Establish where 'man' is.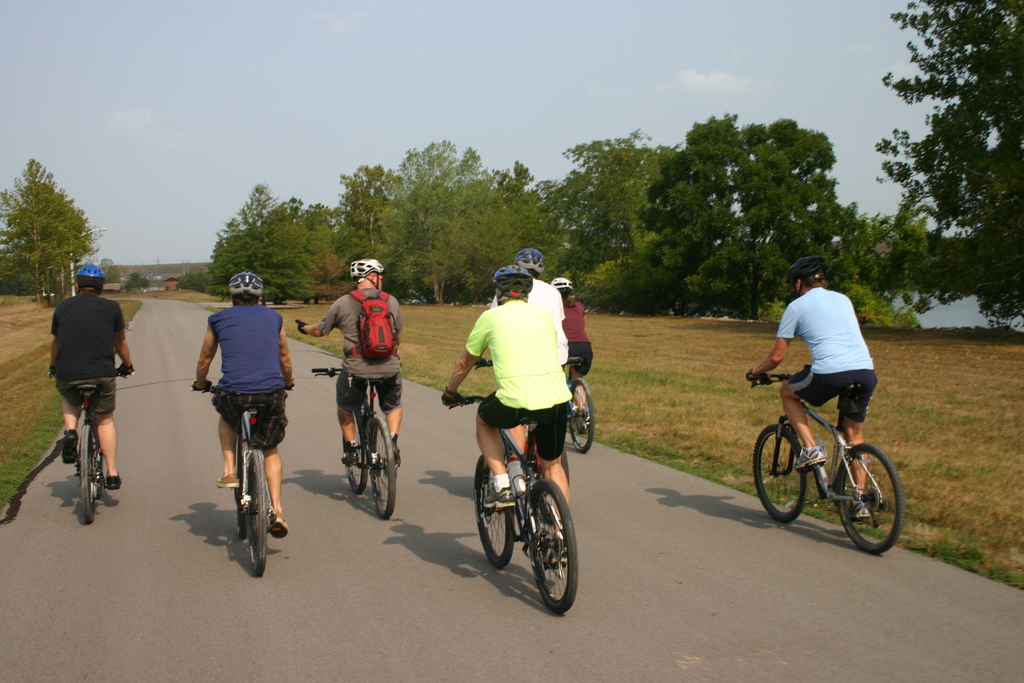
Established at bbox=[748, 254, 880, 520].
